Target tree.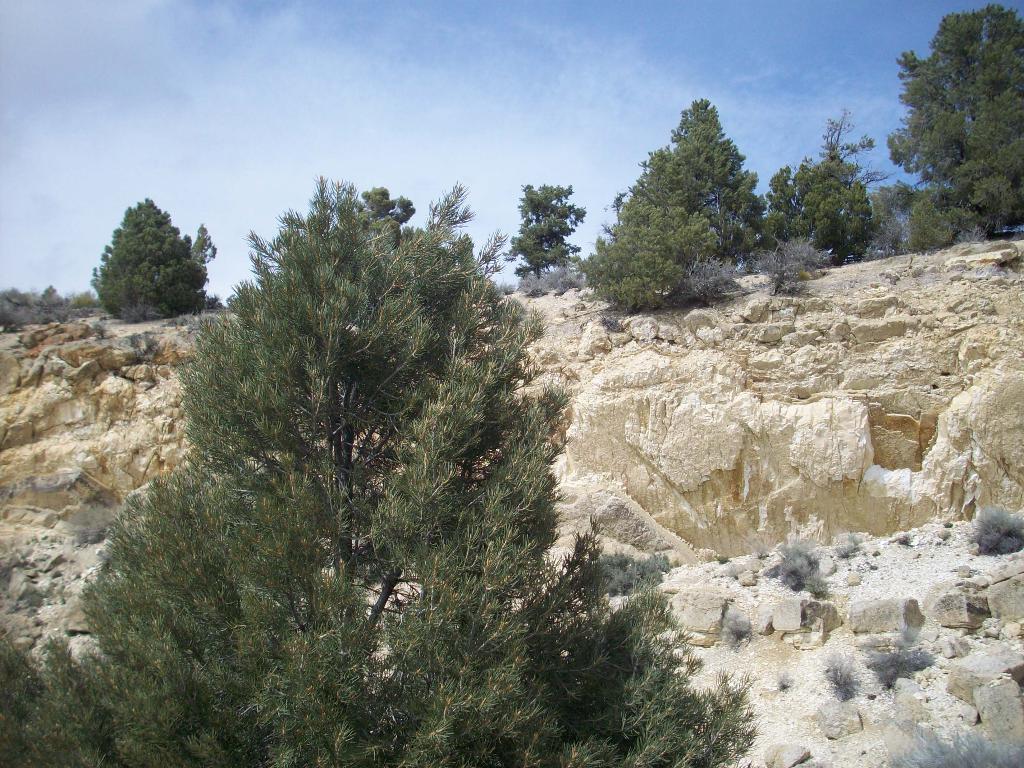
Target region: [88,196,209,327].
